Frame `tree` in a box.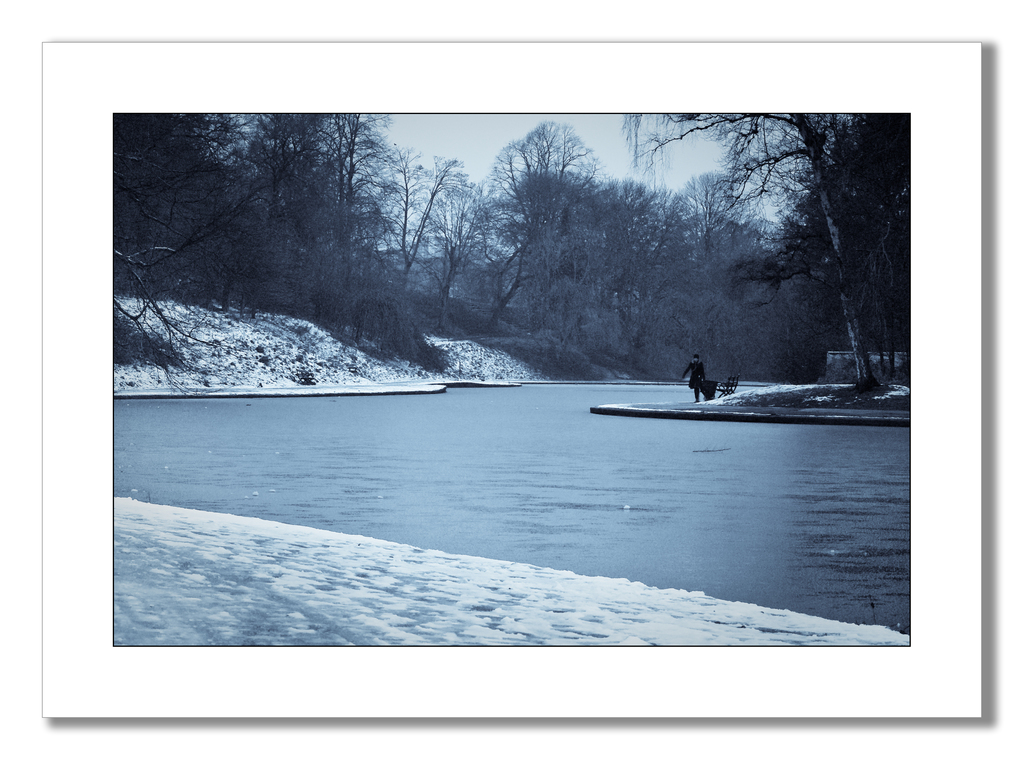
(x1=664, y1=163, x2=762, y2=351).
